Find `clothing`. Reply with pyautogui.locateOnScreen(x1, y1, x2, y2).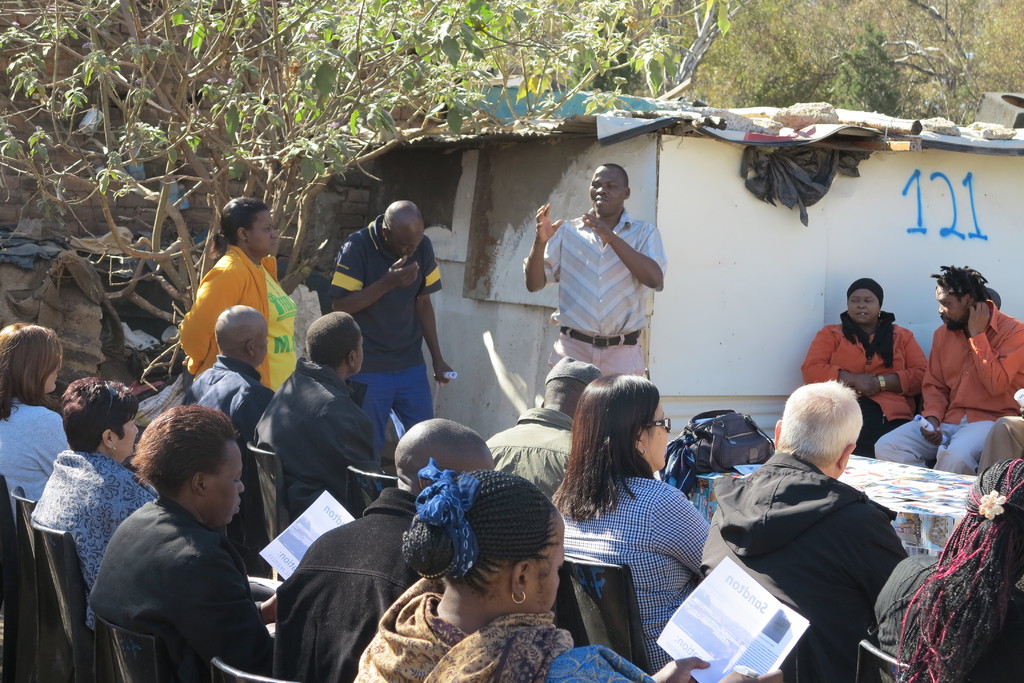
pyautogui.locateOnScreen(271, 486, 426, 682).
